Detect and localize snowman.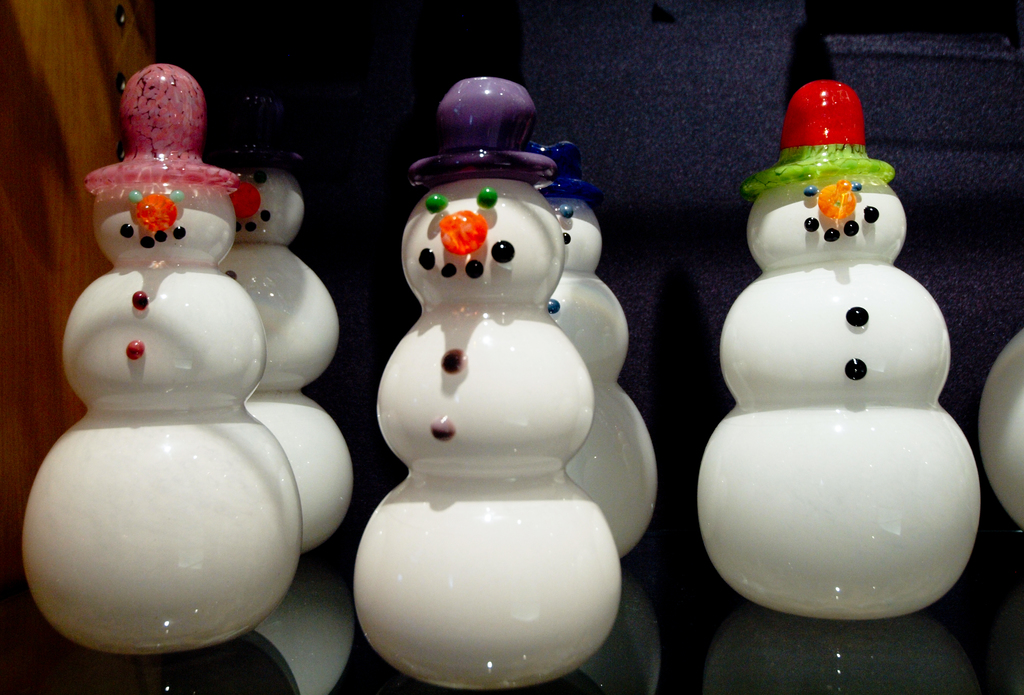
Localized at detection(528, 109, 667, 551).
